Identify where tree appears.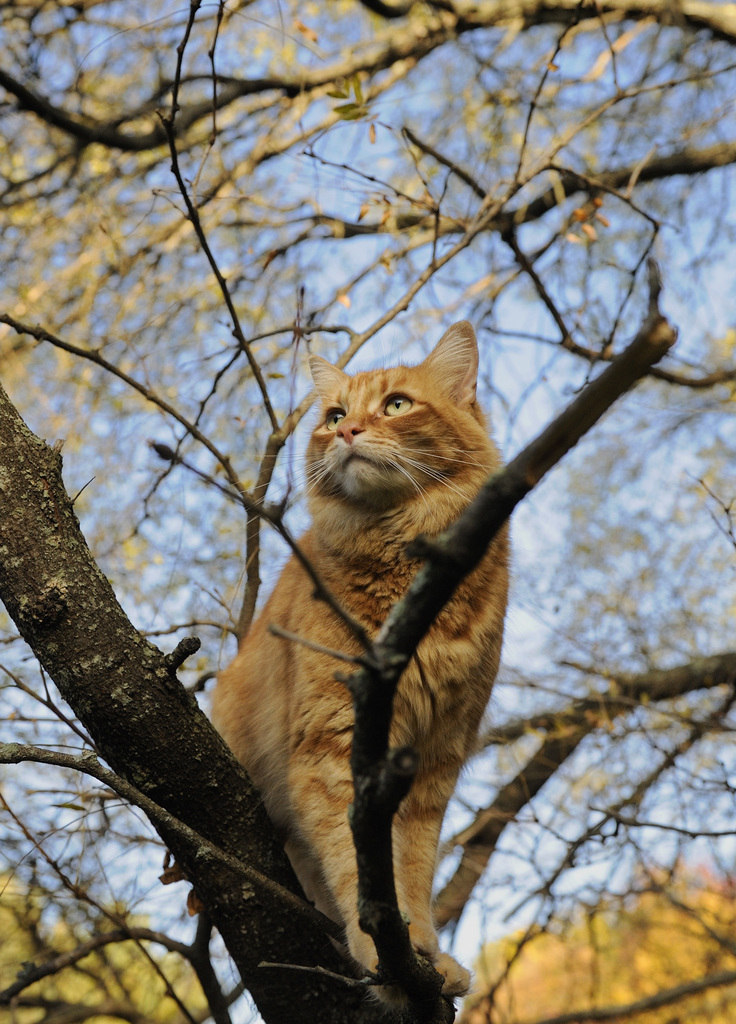
Appears at bbox=[0, 0, 735, 1023].
